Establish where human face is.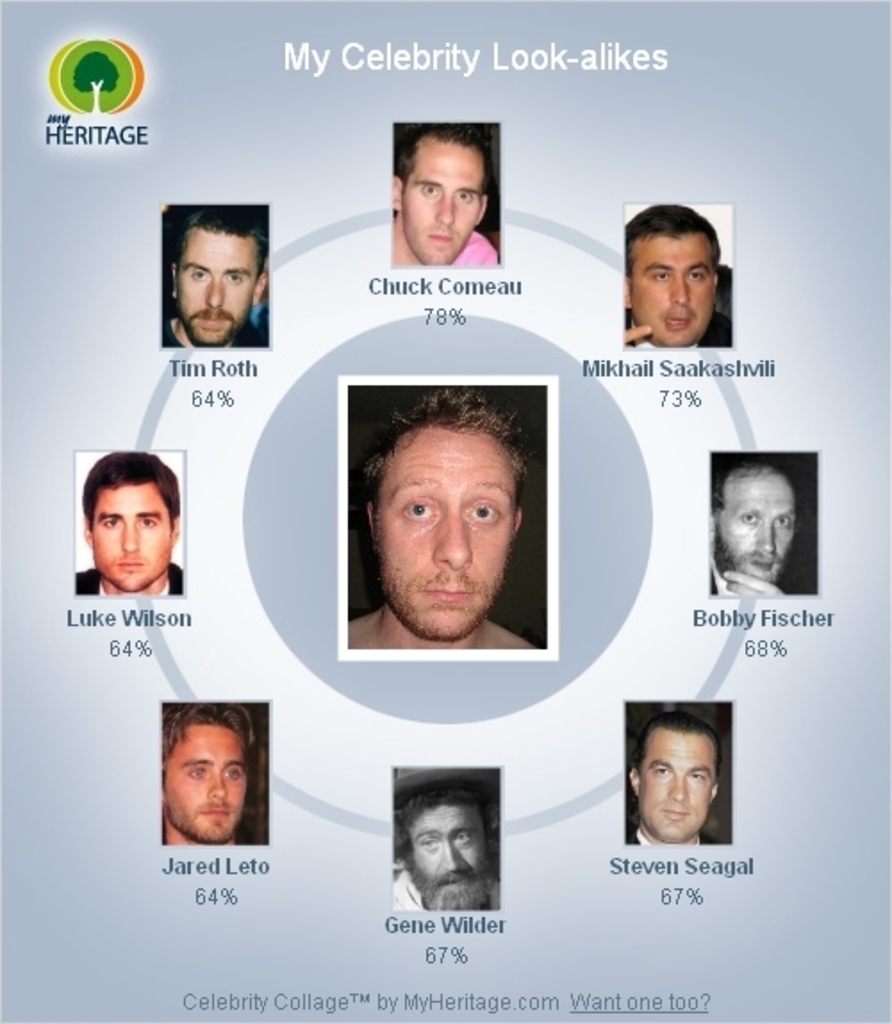
Established at bbox(162, 721, 243, 847).
